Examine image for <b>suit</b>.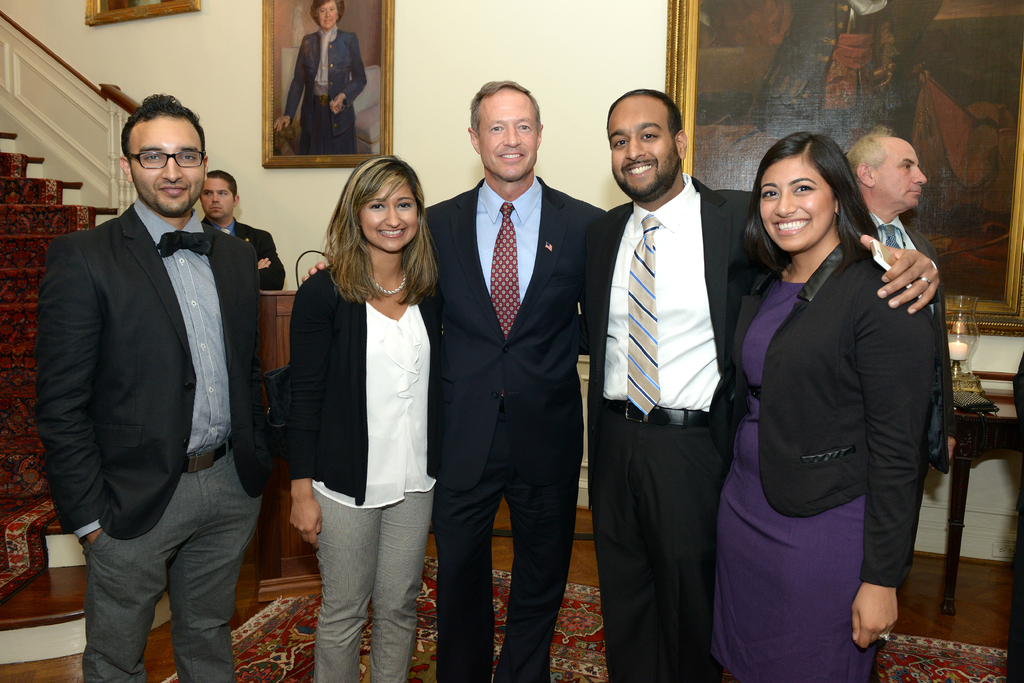
Examination result: 421/170/606/682.
